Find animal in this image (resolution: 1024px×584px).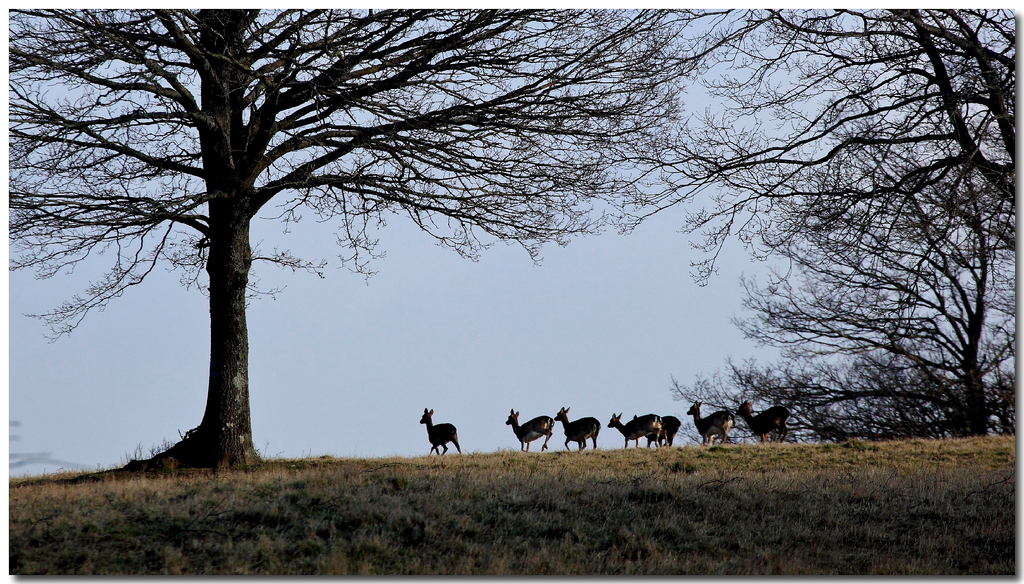
pyautogui.locateOnScreen(609, 413, 664, 450).
